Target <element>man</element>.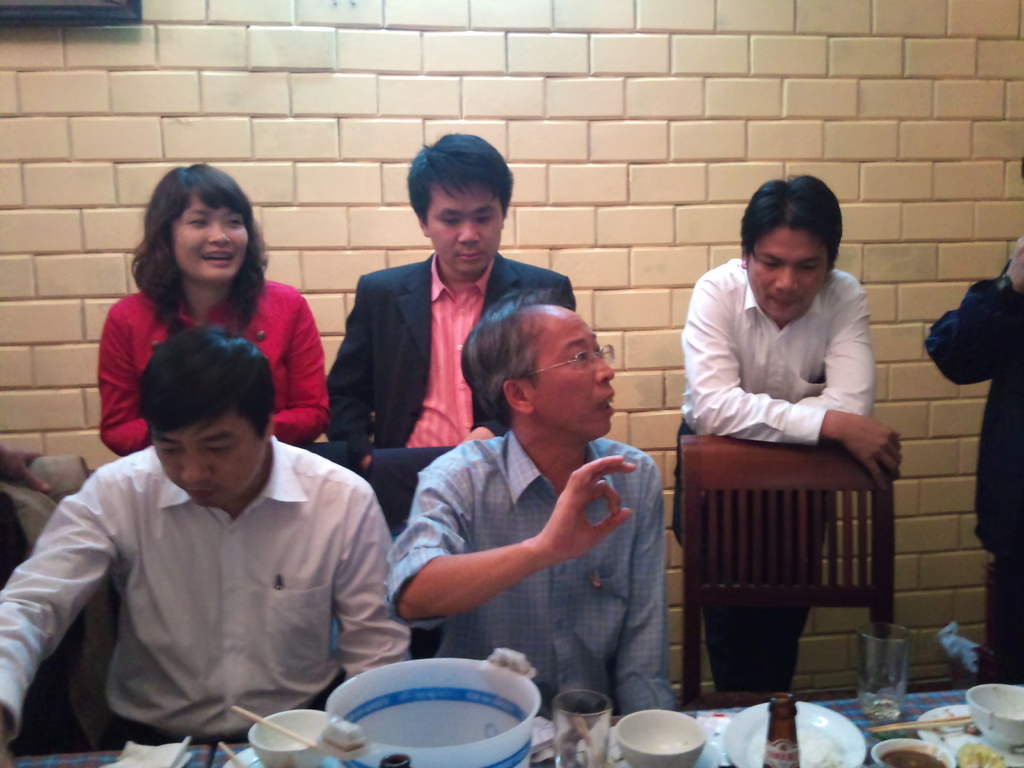
Target region: BBox(922, 236, 1023, 684).
